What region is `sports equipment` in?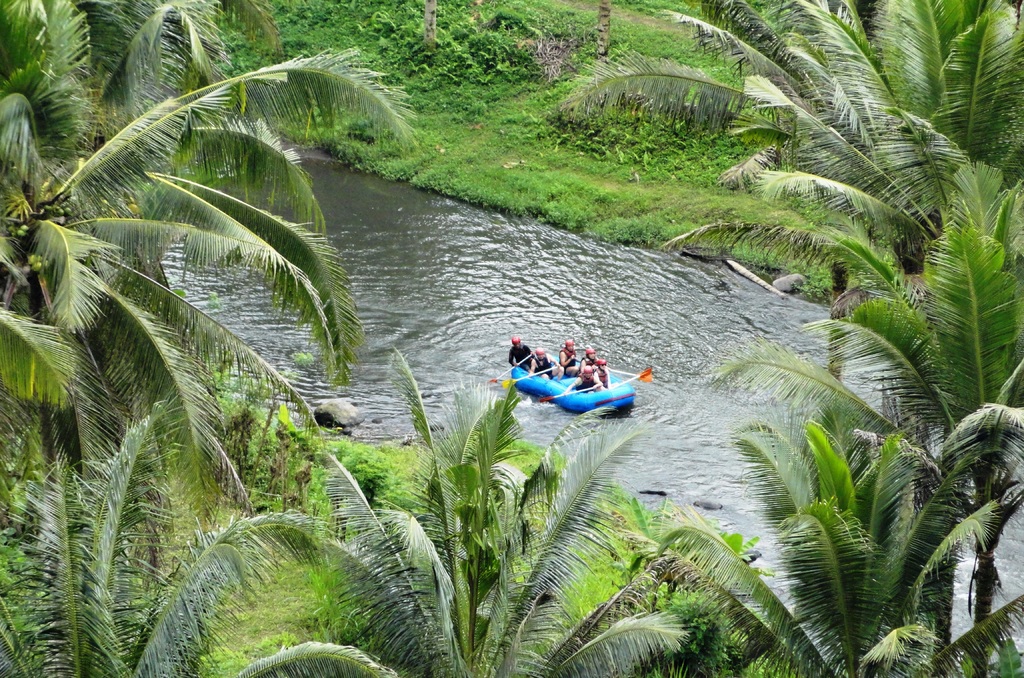
{"left": 536, "top": 367, "right": 657, "bottom": 405}.
